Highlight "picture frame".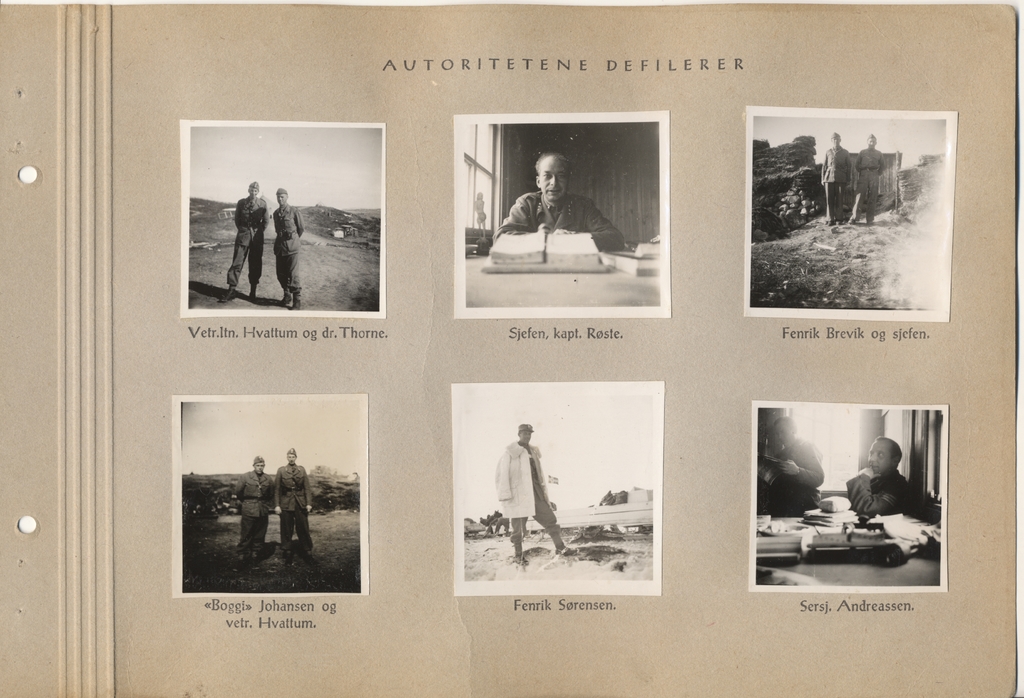
Highlighted region: [x1=175, y1=393, x2=369, y2=600].
